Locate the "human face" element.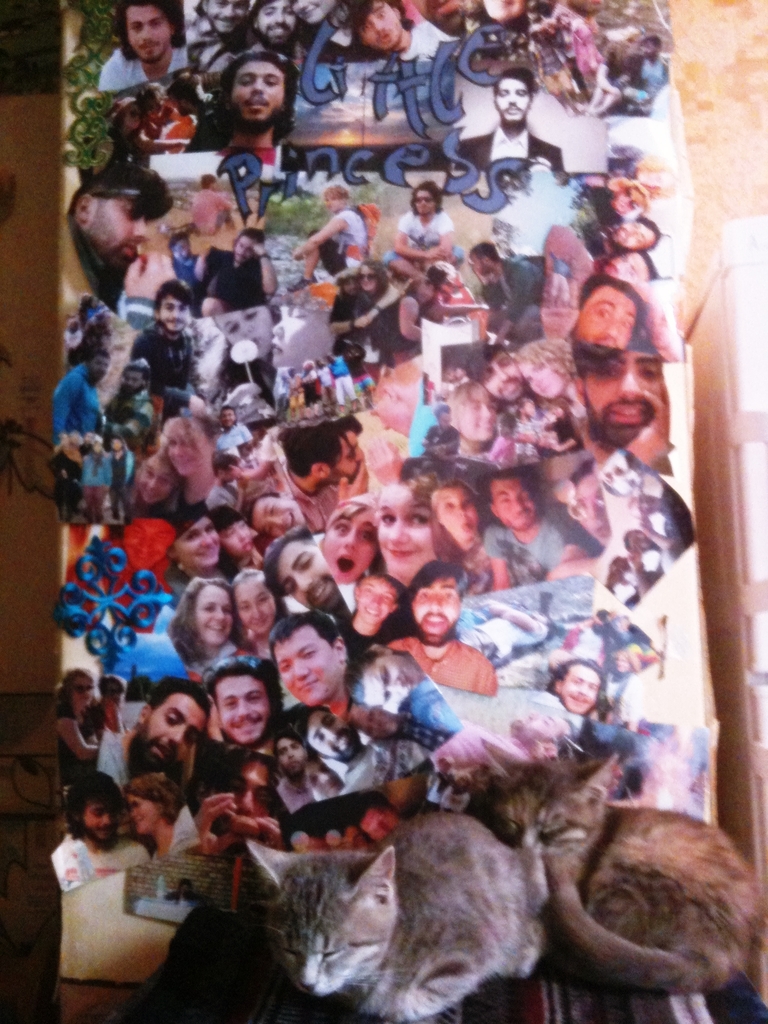
Element bbox: 415 0 483 35.
